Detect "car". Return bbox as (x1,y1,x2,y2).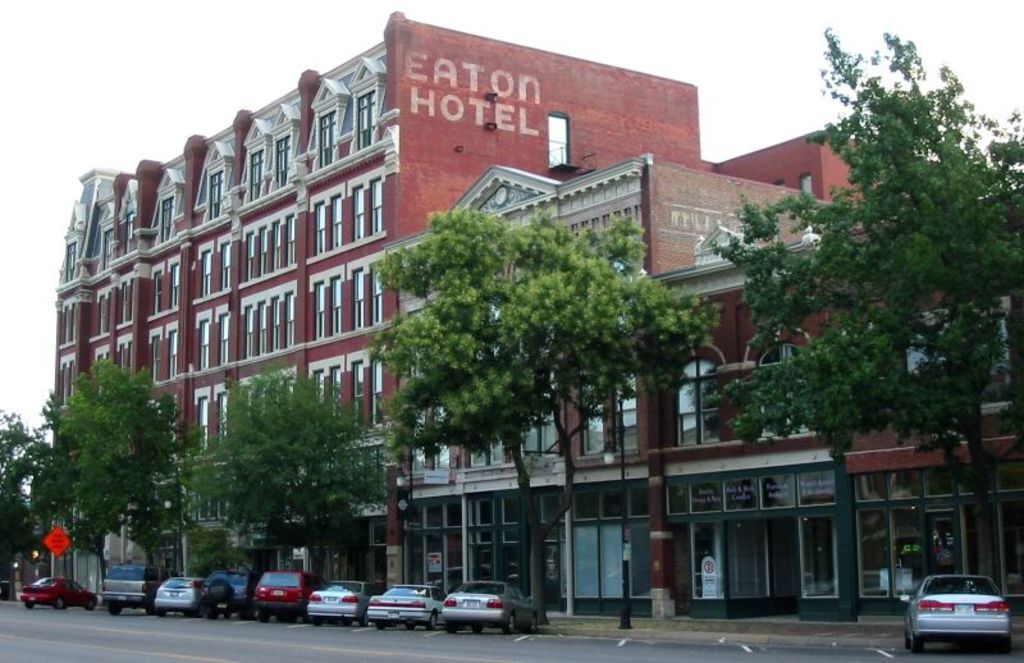
(911,579,1018,646).
